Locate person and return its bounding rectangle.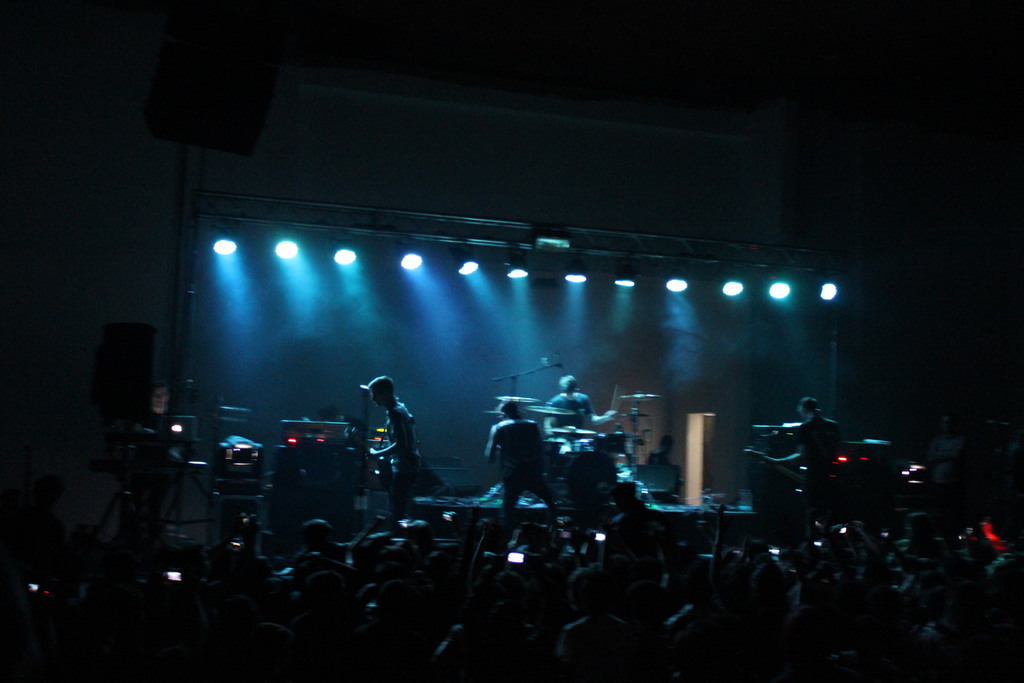
{"x1": 794, "y1": 393, "x2": 847, "y2": 499}.
